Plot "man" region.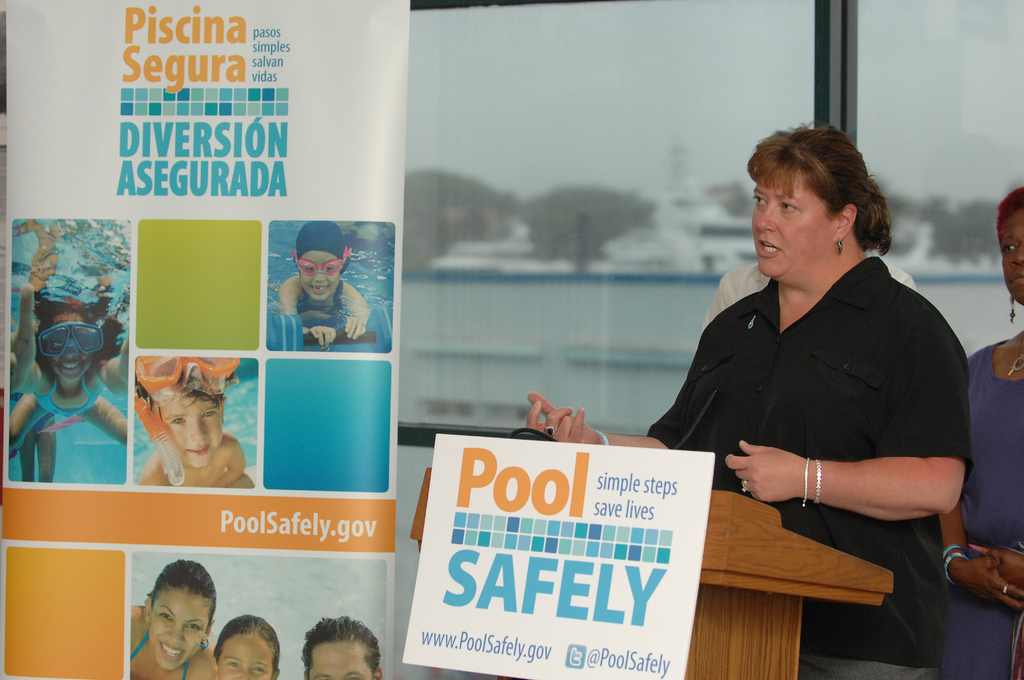
Plotted at x1=298 y1=614 x2=383 y2=679.
